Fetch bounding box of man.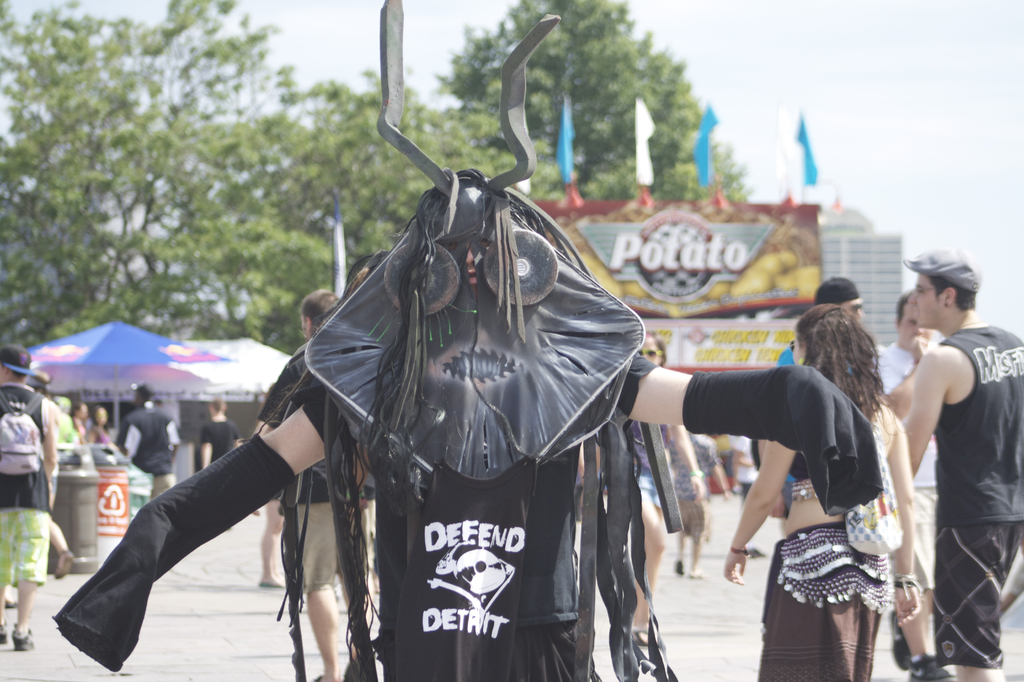
Bbox: 259,288,372,681.
